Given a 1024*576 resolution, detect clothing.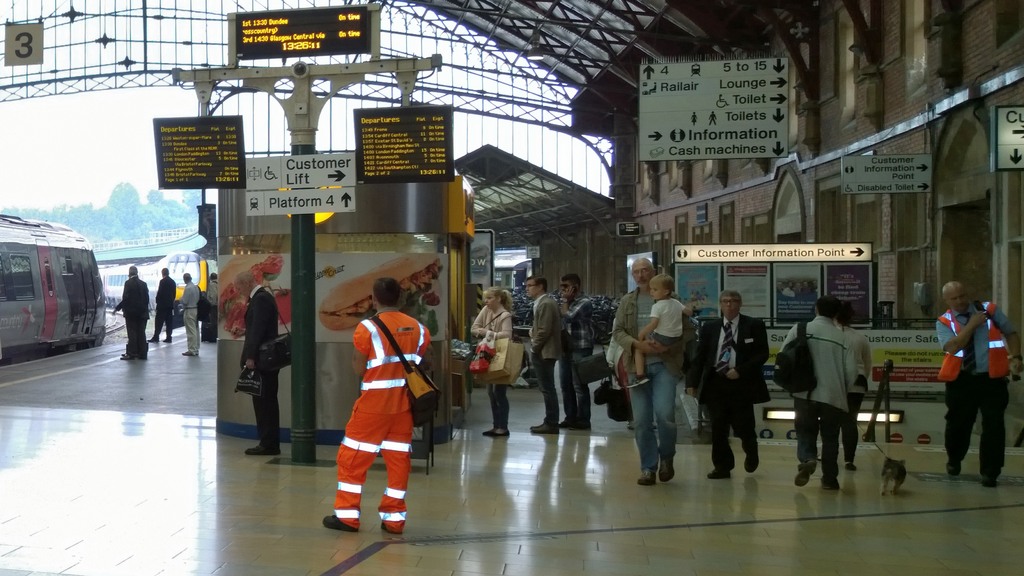
bbox(333, 317, 440, 527).
